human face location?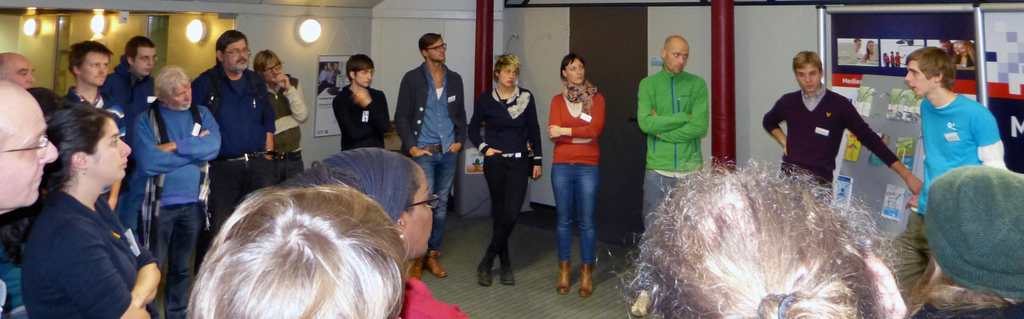
{"x1": 265, "y1": 61, "x2": 283, "y2": 86}
